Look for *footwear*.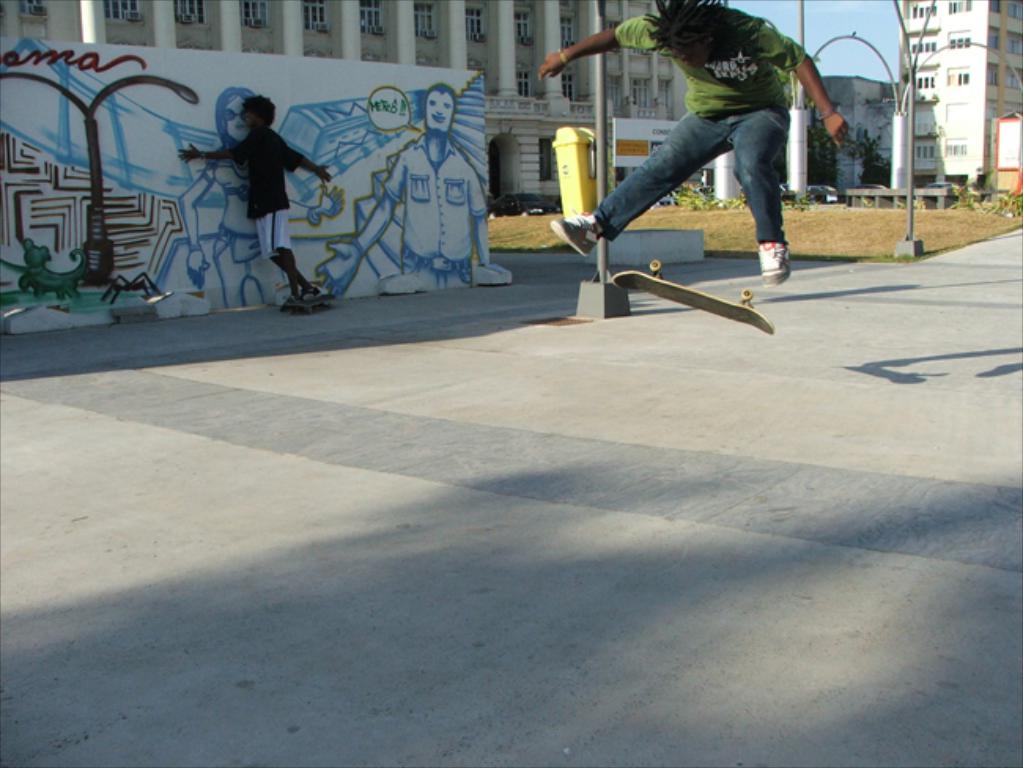
Found: x1=755 y1=238 x2=792 y2=290.
